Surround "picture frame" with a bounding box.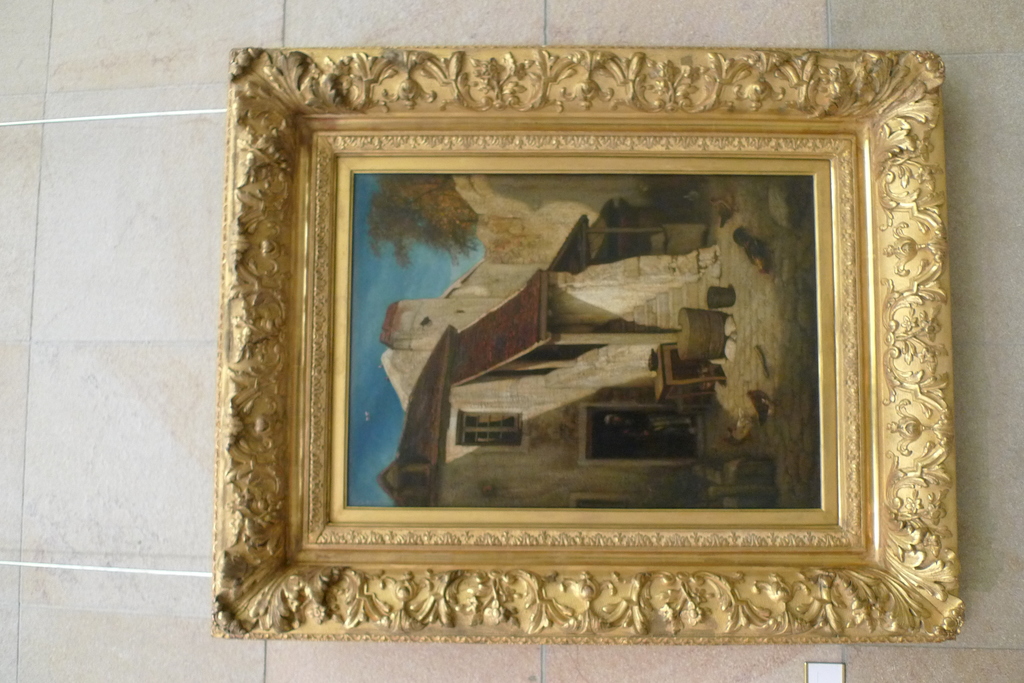
[210,43,961,643].
